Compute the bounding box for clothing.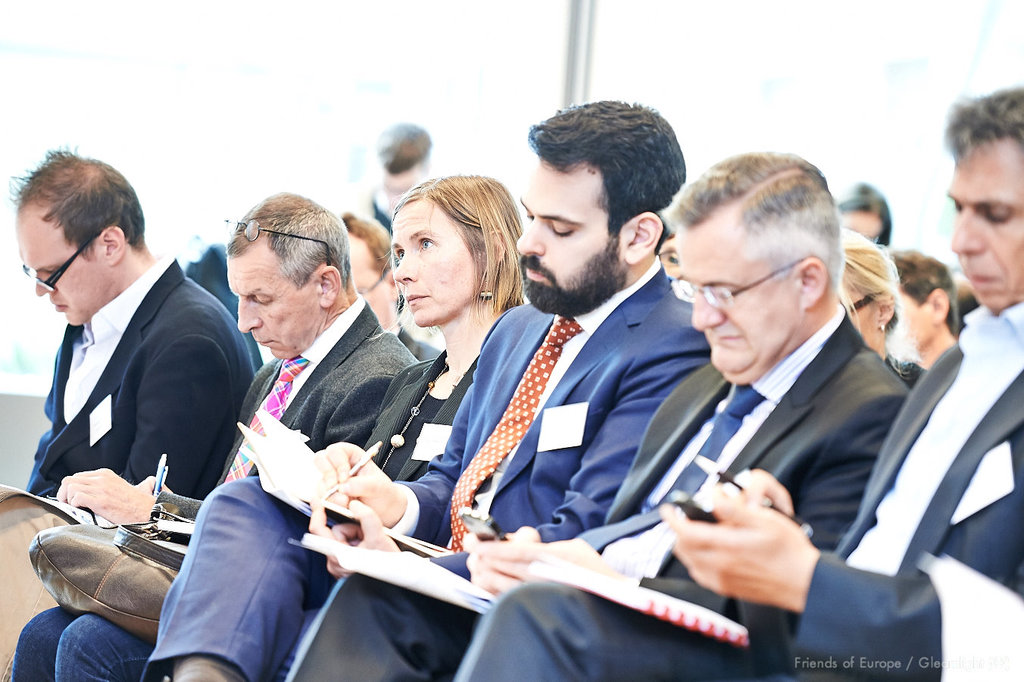
195,296,426,496.
